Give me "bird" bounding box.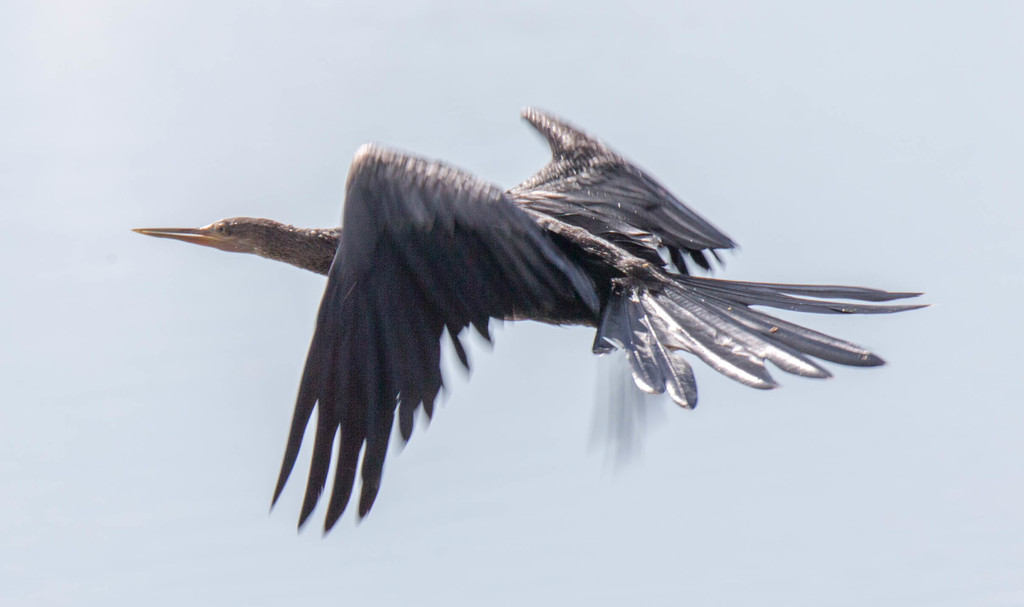
bbox=(139, 98, 924, 534).
